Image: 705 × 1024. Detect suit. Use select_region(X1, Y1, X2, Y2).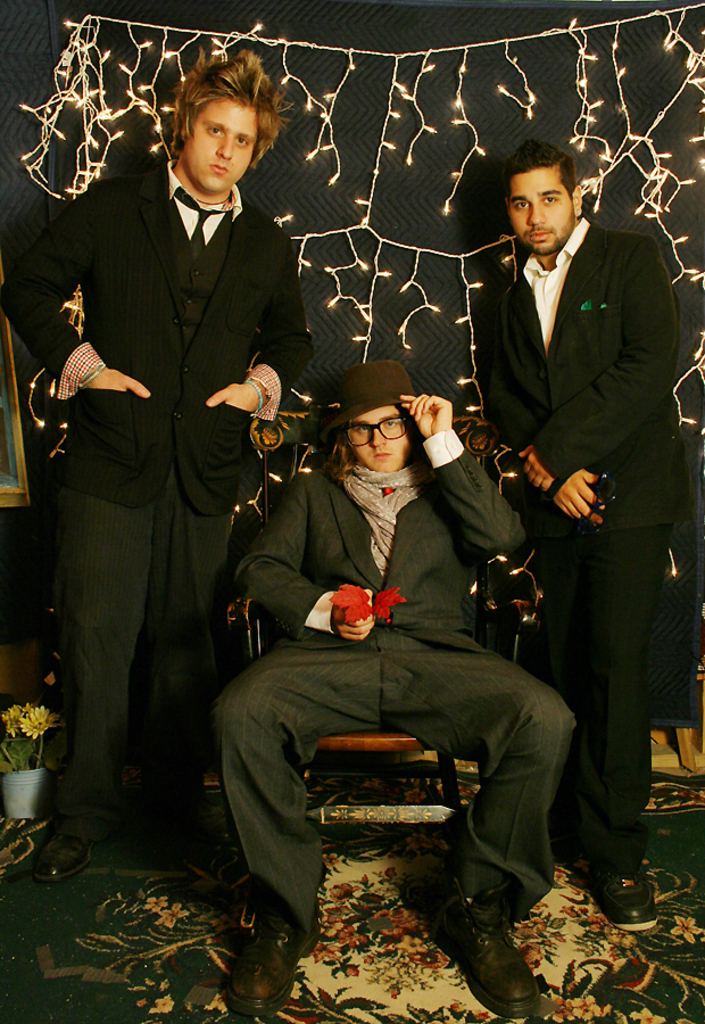
select_region(212, 432, 581, 955).
